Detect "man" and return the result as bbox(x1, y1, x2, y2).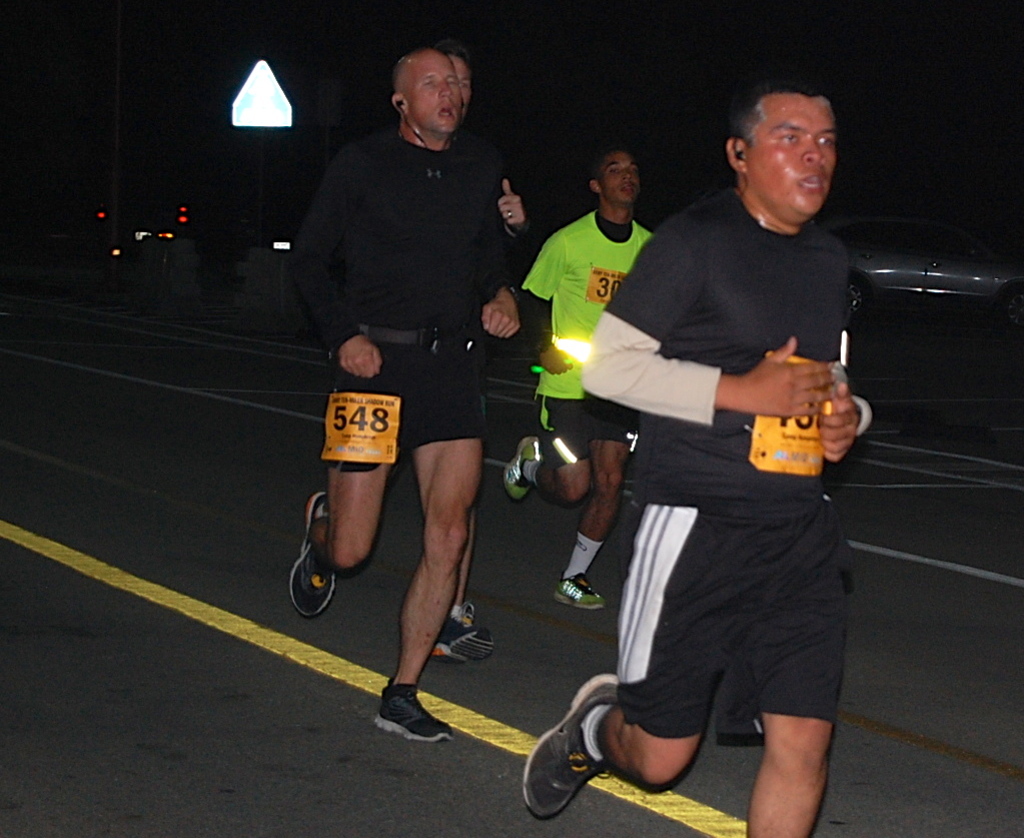
bbox(290, 45, 525, 742).
